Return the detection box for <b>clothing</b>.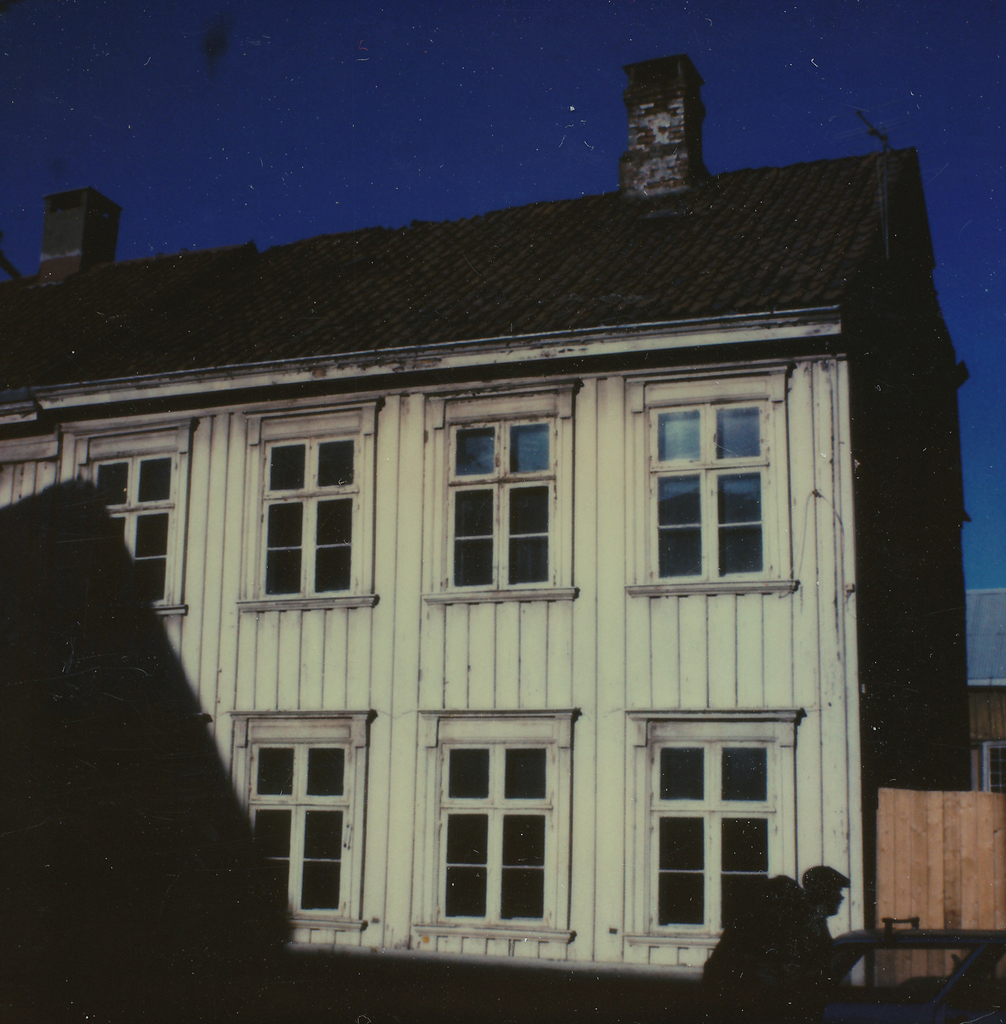
l=806, t=872, r=846, b=998.
